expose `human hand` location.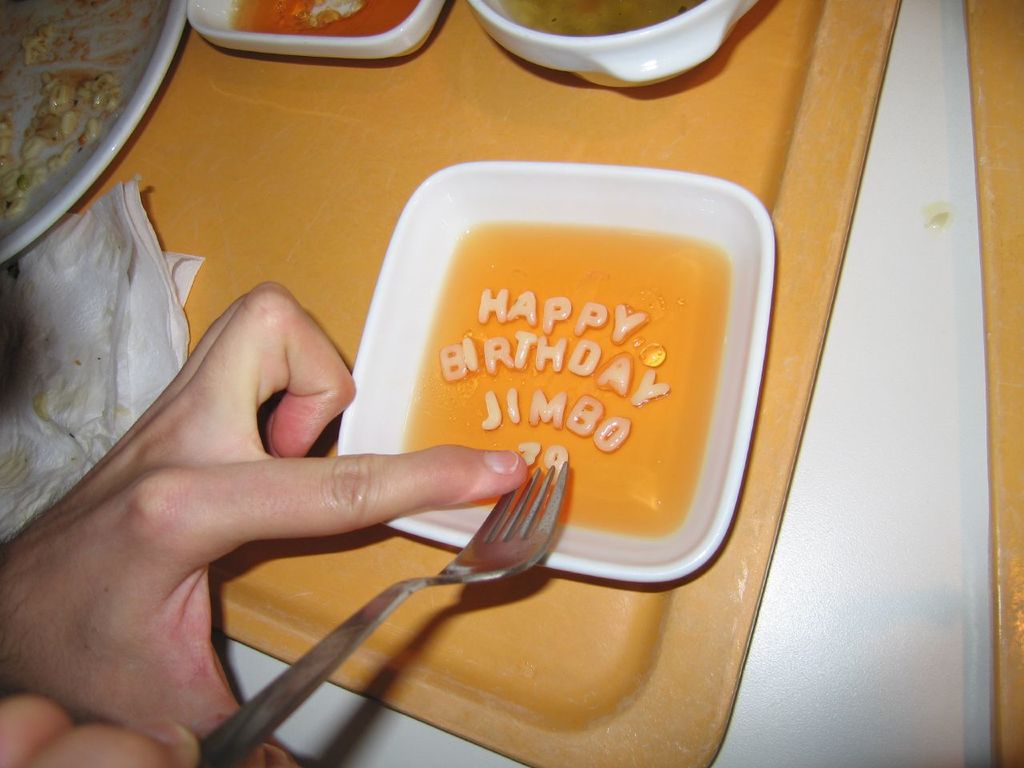
Exposed at bbox(0, 686, 206, 767).
